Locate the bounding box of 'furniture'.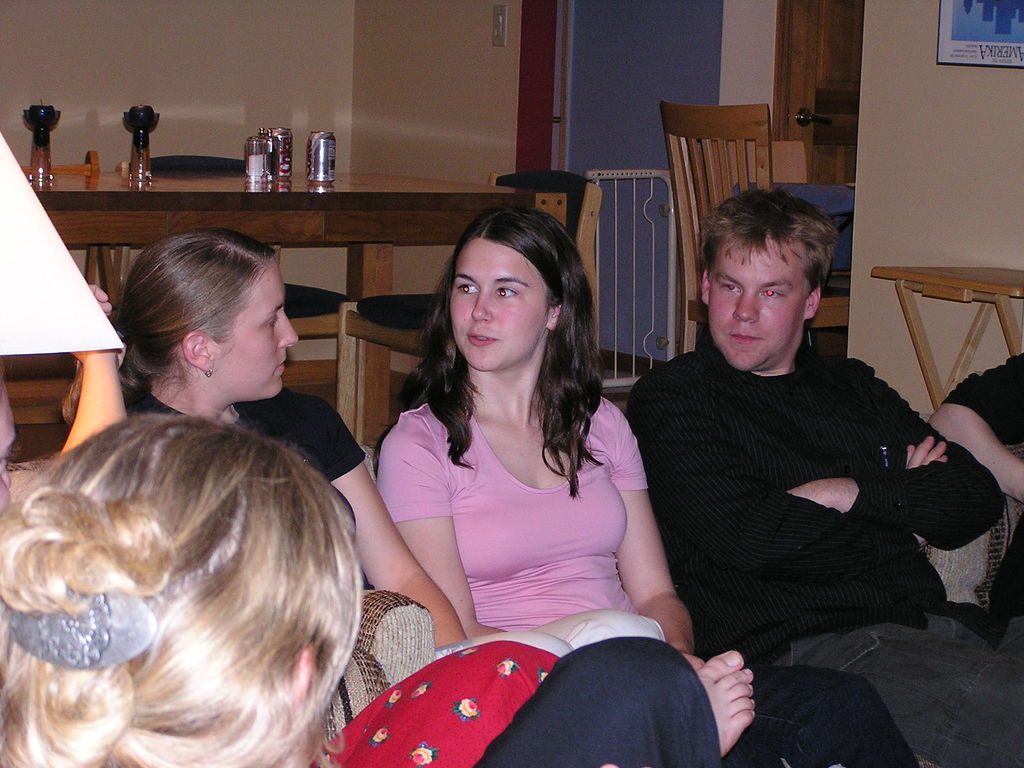
Bounding box: 116 155 360 446.
